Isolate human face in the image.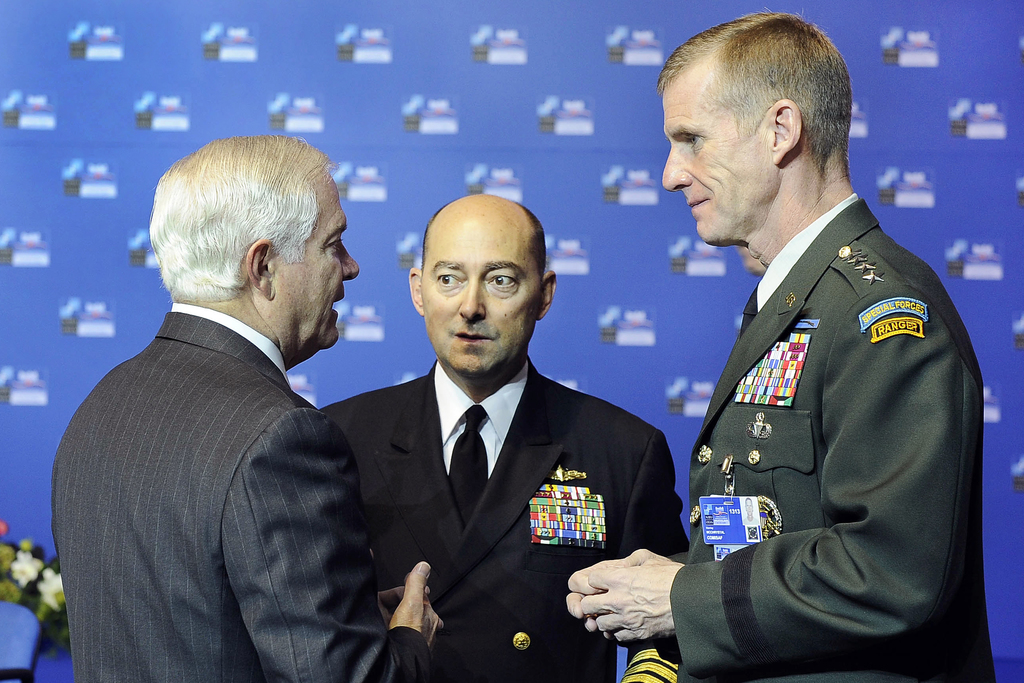
Isolated region: (left=661, top=88, right=774, bottom=241).
